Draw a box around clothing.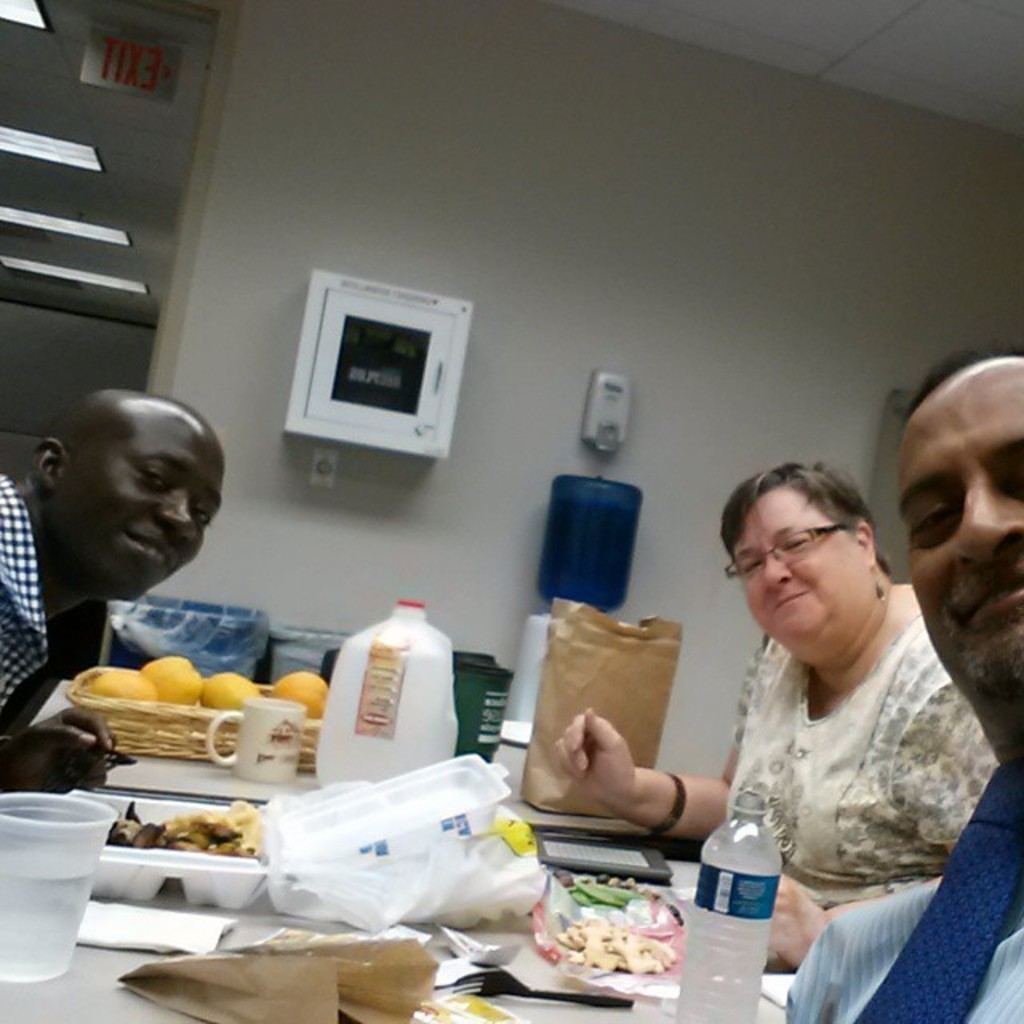
region(696, 582, 987, 923).
